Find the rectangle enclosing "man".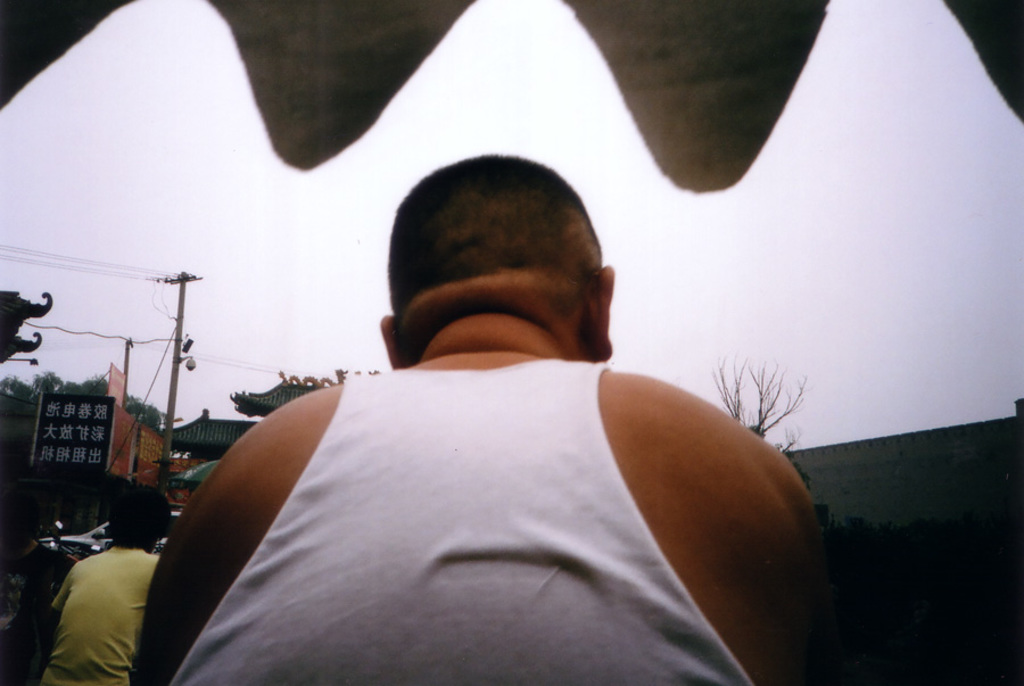
156/160/825/678.
